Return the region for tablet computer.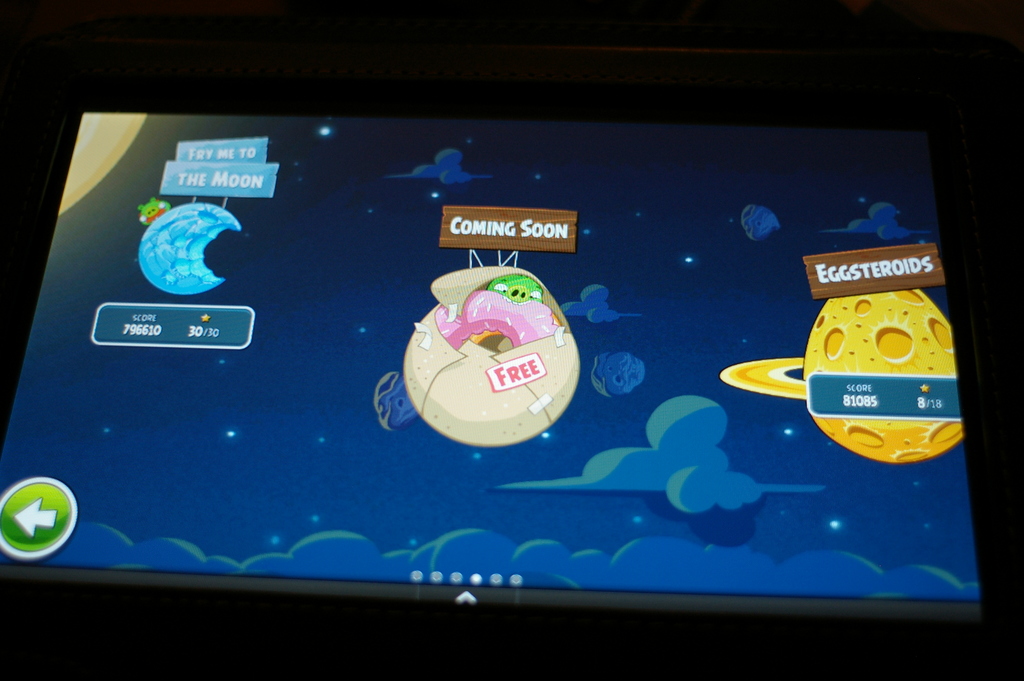
0,49,1023,680.
